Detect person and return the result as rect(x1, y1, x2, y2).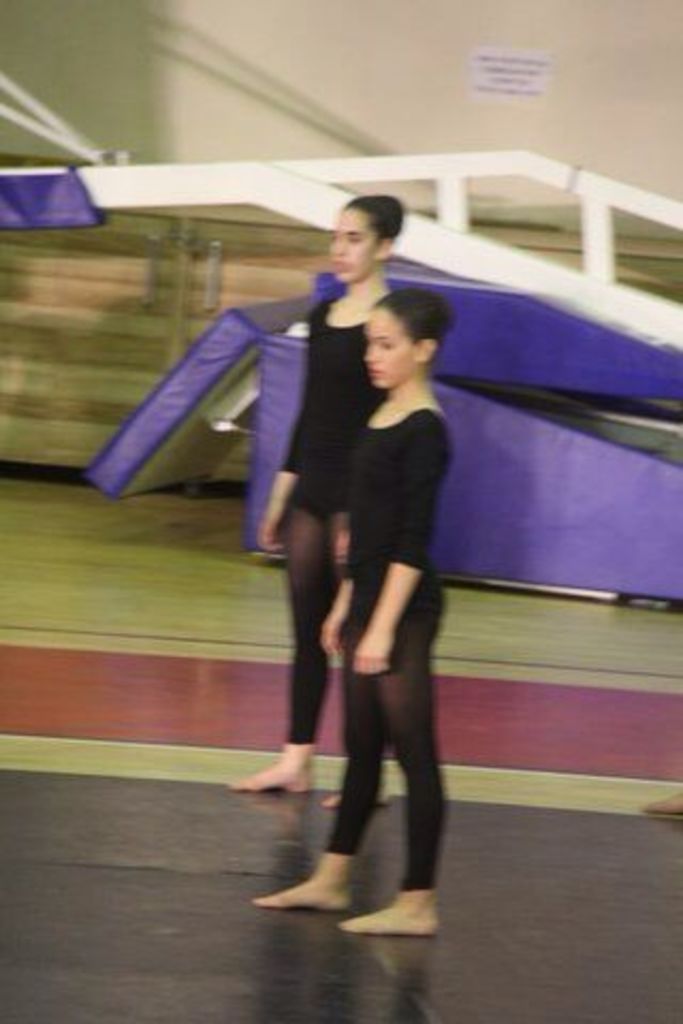
rect(250, 282, 425, 937).
